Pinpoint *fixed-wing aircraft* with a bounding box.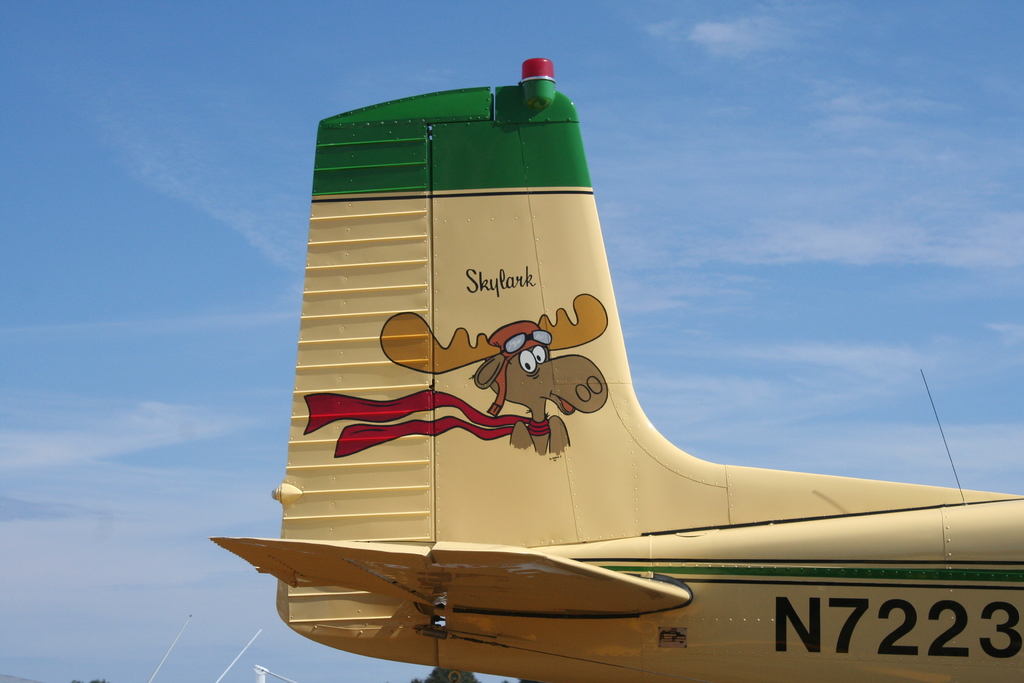
{"left": 203, "top": 56, "right": 1023, "bottom": 682}.
